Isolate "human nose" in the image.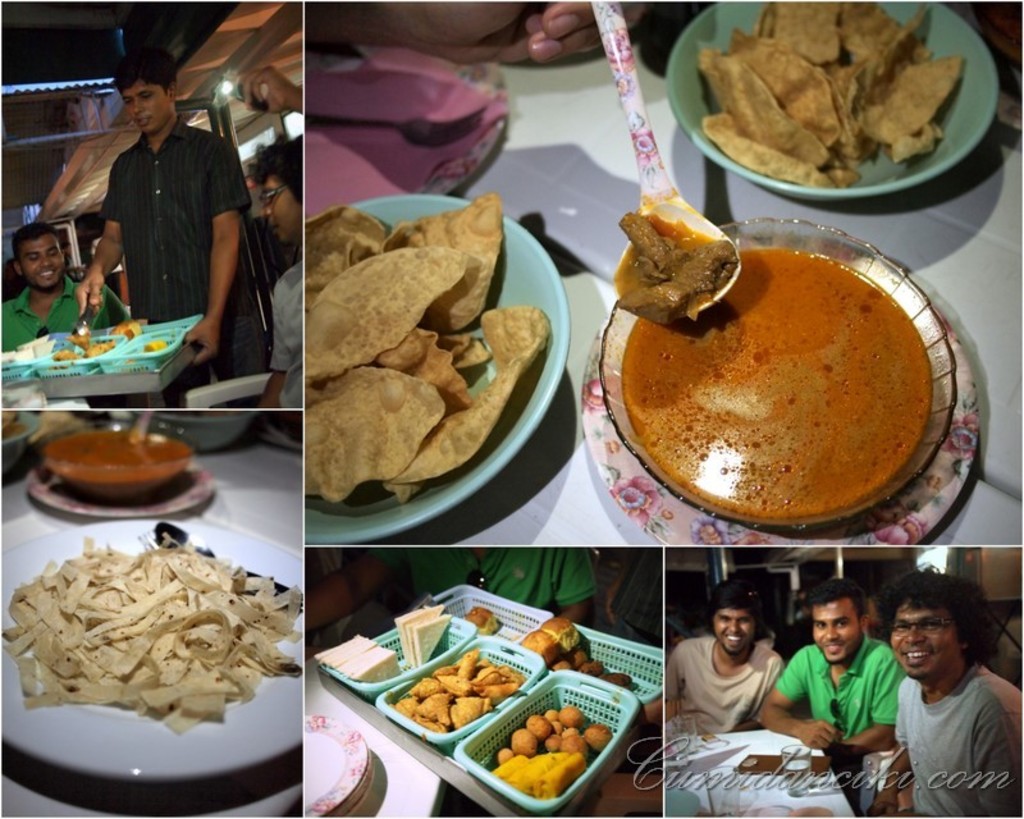
Isolated region: 133,101,145,119.
